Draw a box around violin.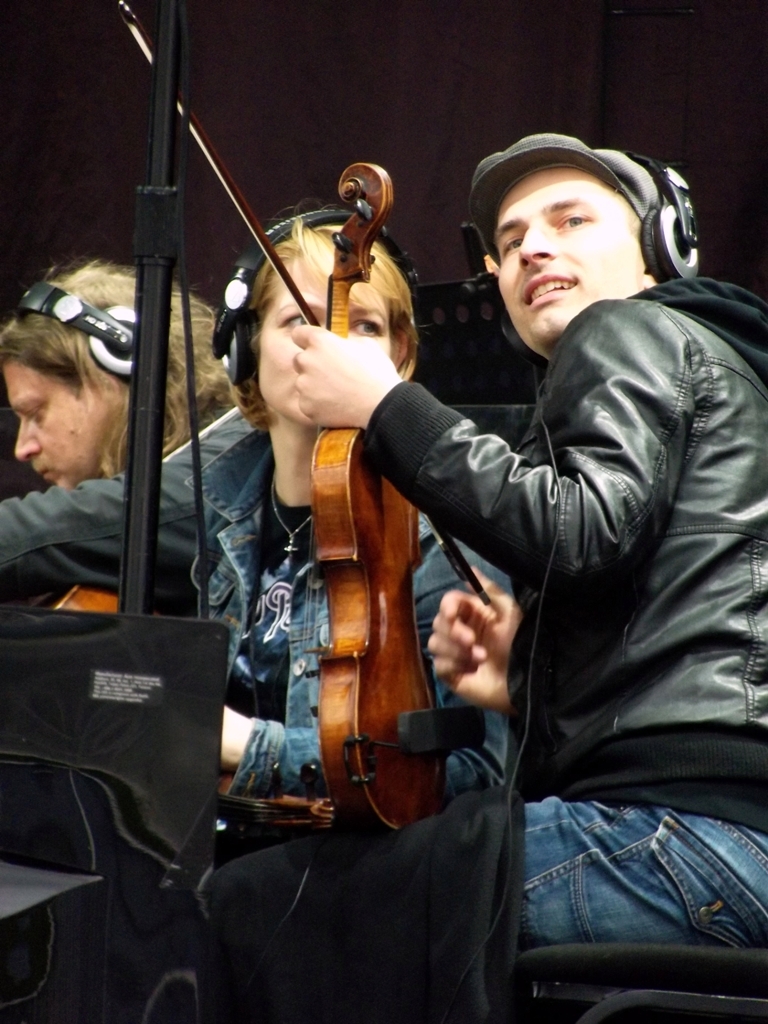
<box>94,0,481,838</box>.
